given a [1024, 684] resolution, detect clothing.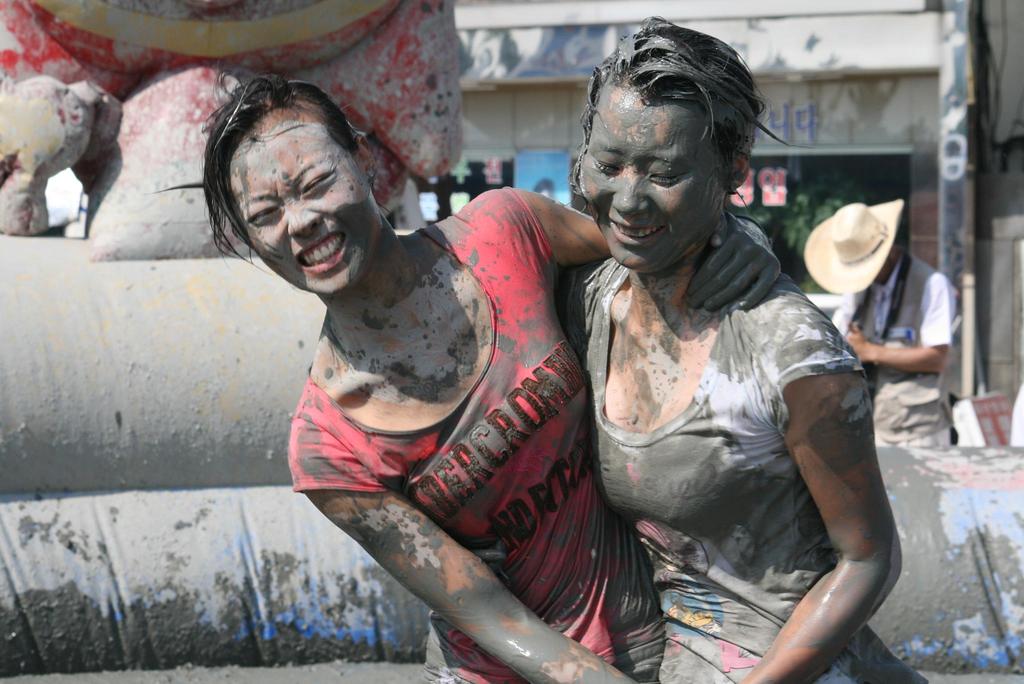
(287,183,666,683).
